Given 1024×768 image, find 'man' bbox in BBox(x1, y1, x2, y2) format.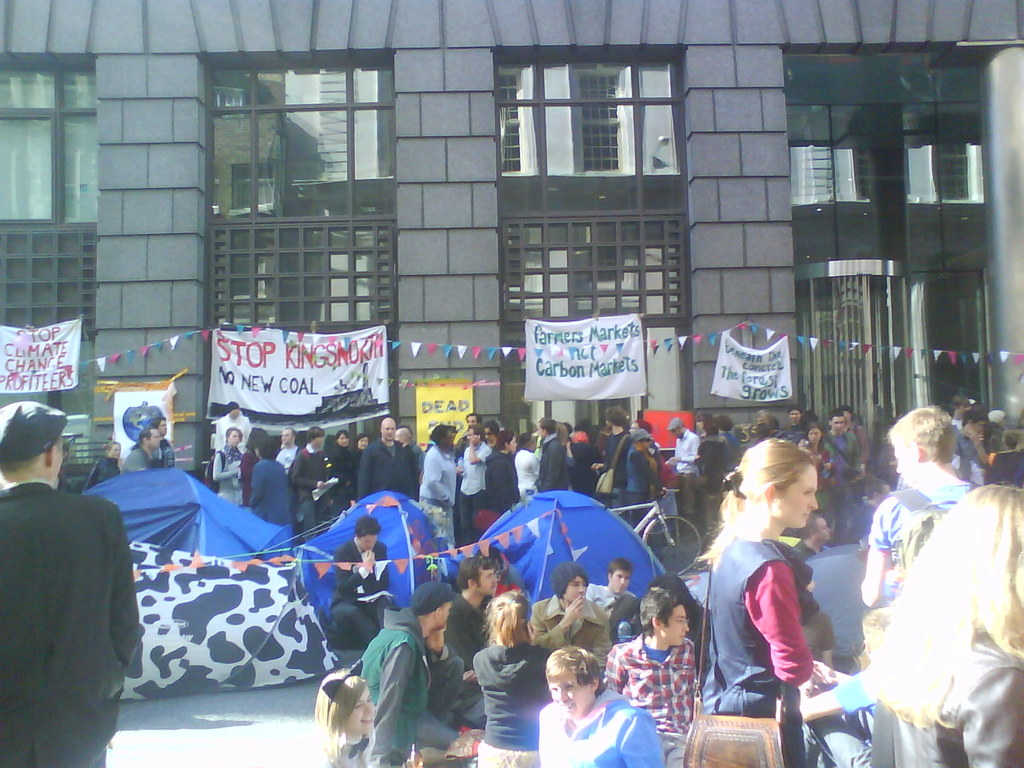
BBox(993, 430, 1023, 490).
